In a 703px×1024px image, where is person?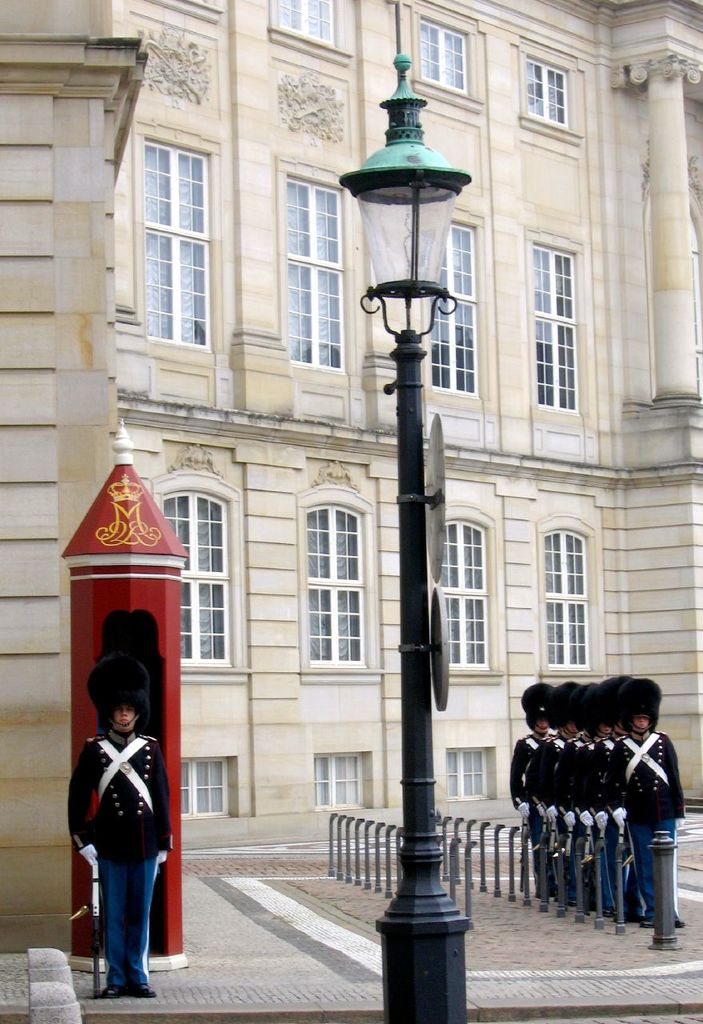
[503, 670, 561, 901].
